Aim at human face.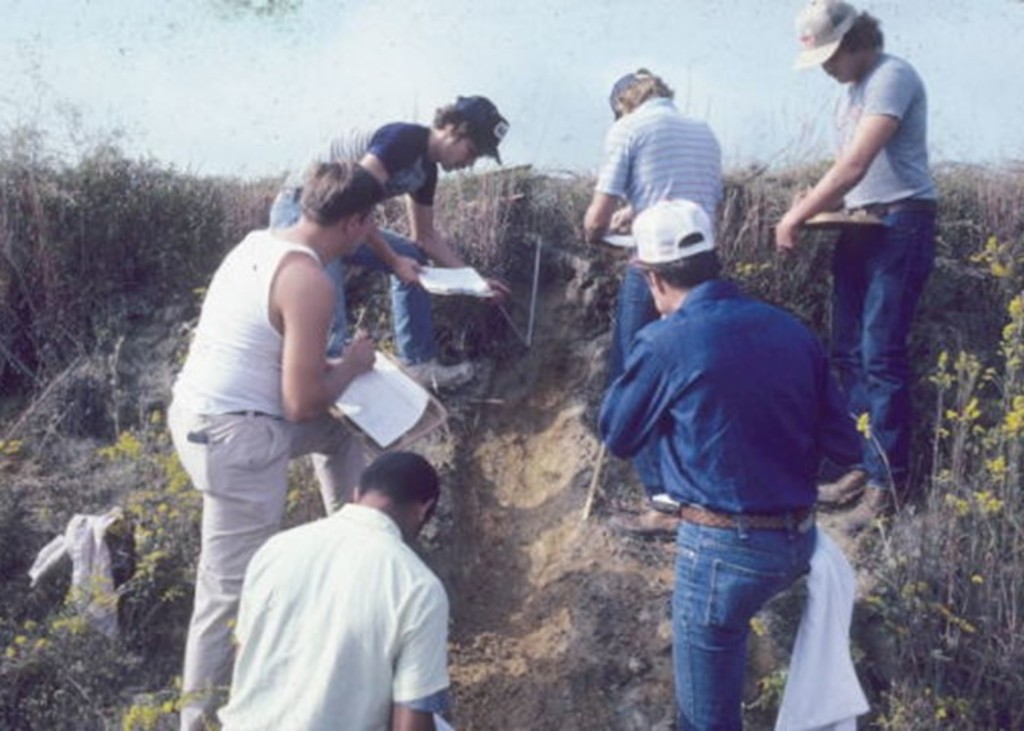
Aimed at (left=439, top=136, right=486, bottom=175).
